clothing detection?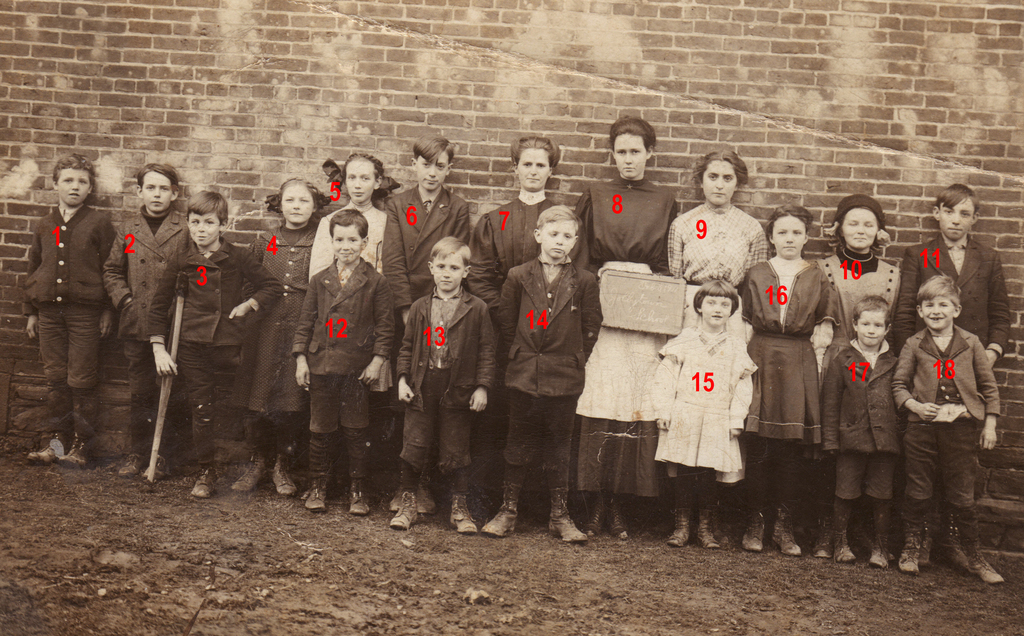
{"x1": 672, "y1": 198, "x2": 772, "y2": 487}
